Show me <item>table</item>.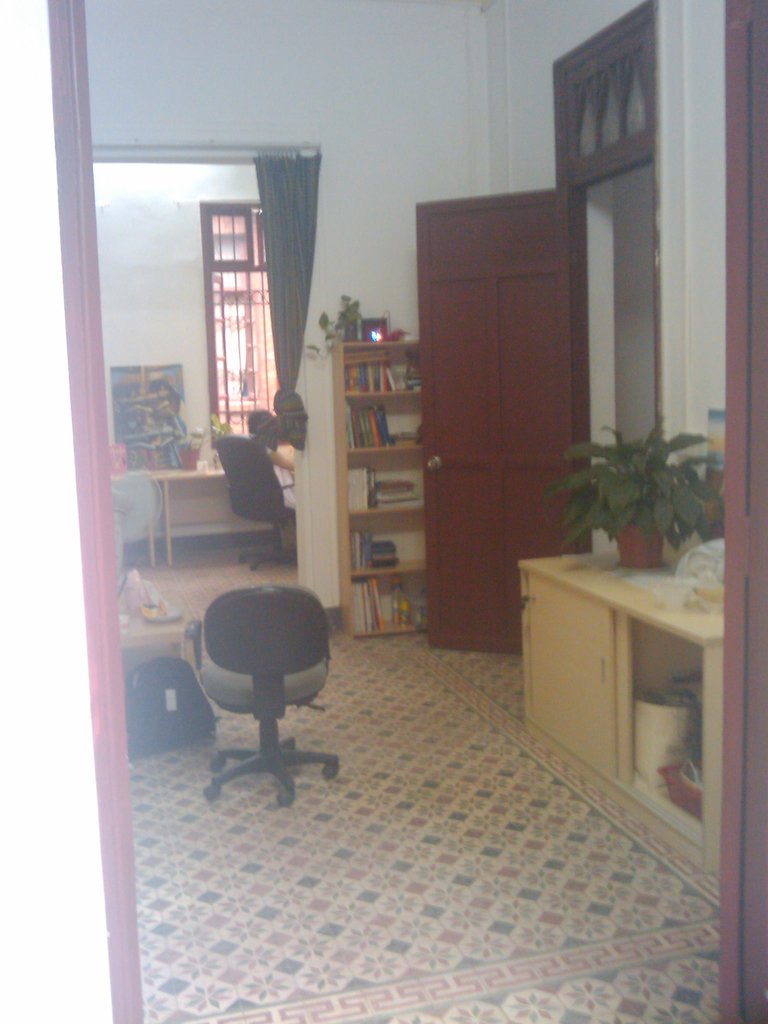
<item>table</item> is here: (115, 465, 227, 572).
